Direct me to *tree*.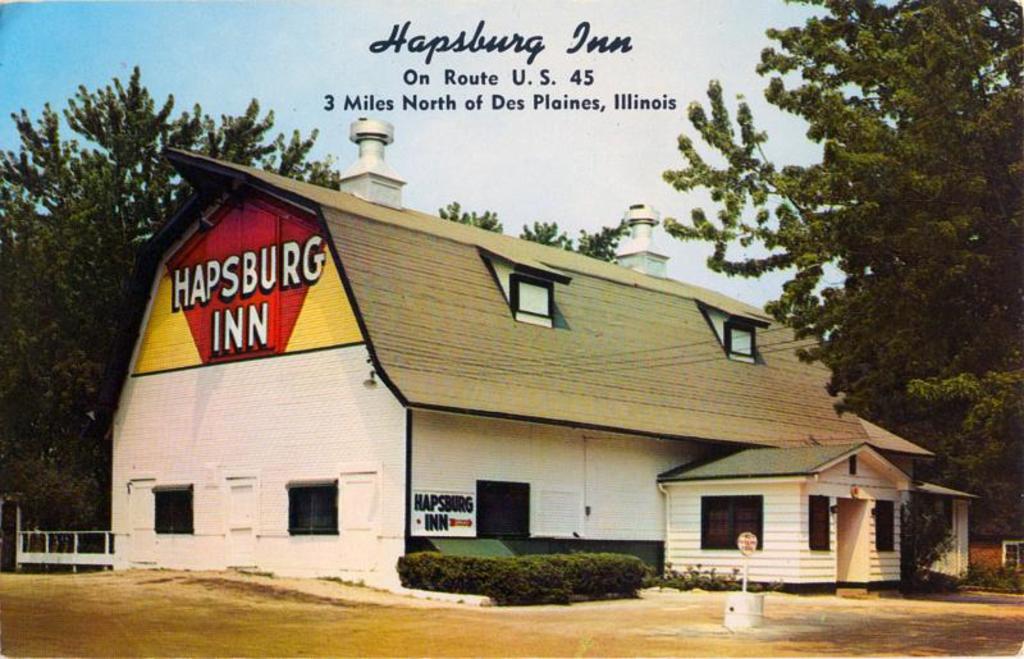
Direction: Rect(435, 198, 641, 264).
